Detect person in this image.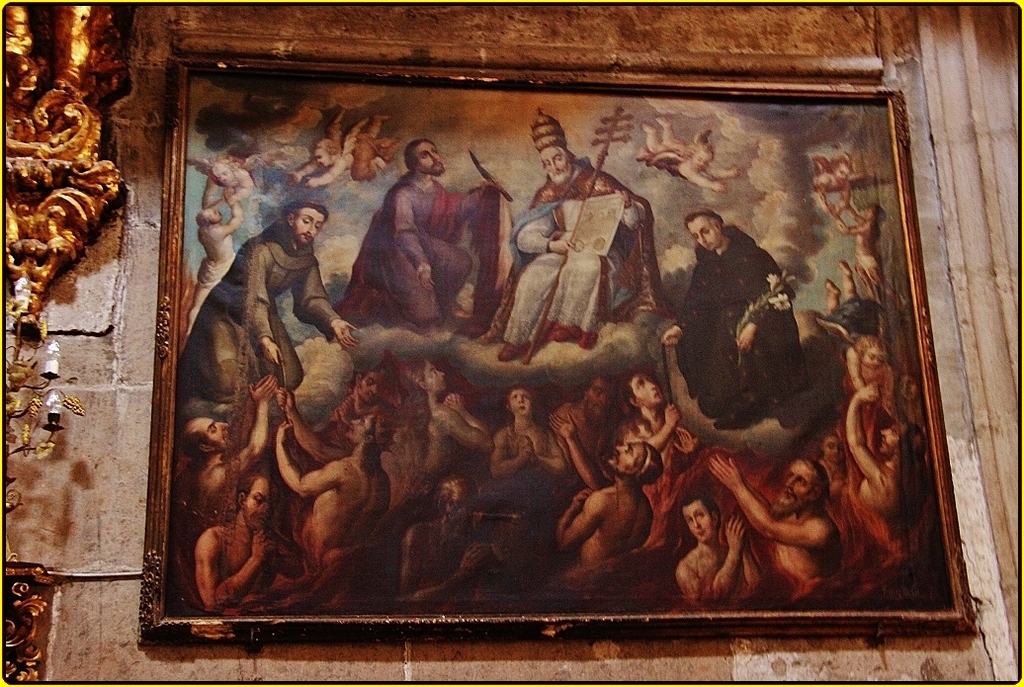
Detection: [x1=849, y1=378, x2=924, y2=550].
